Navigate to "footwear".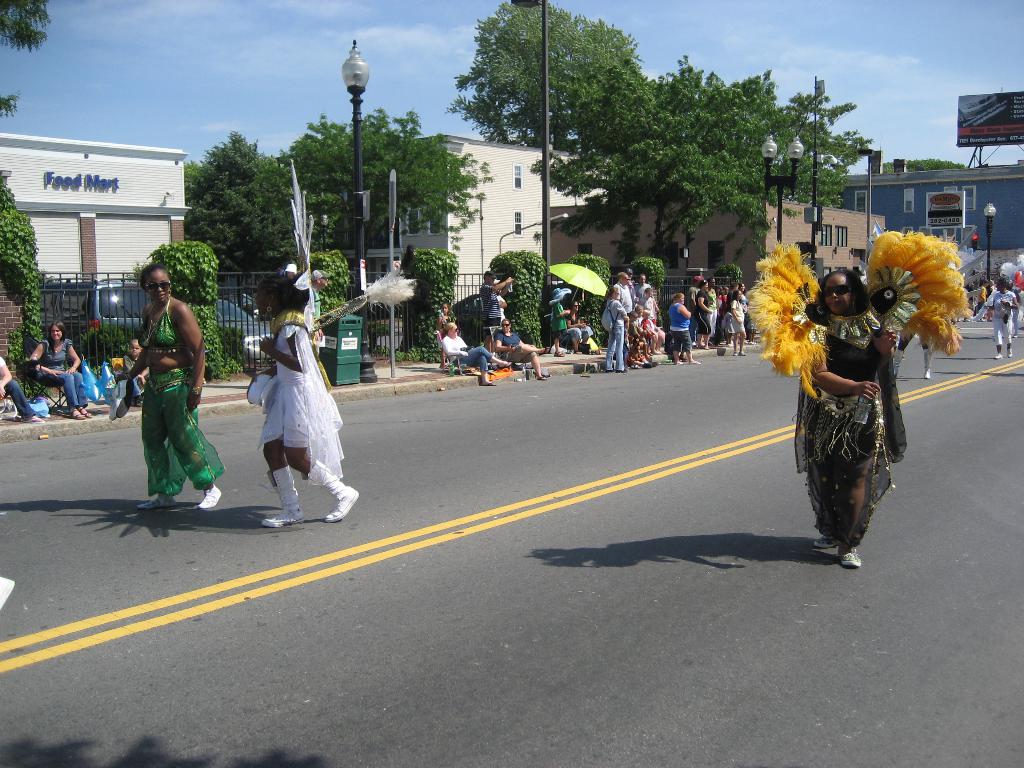
Navigation target: box=[70, 407, 83, 420].
